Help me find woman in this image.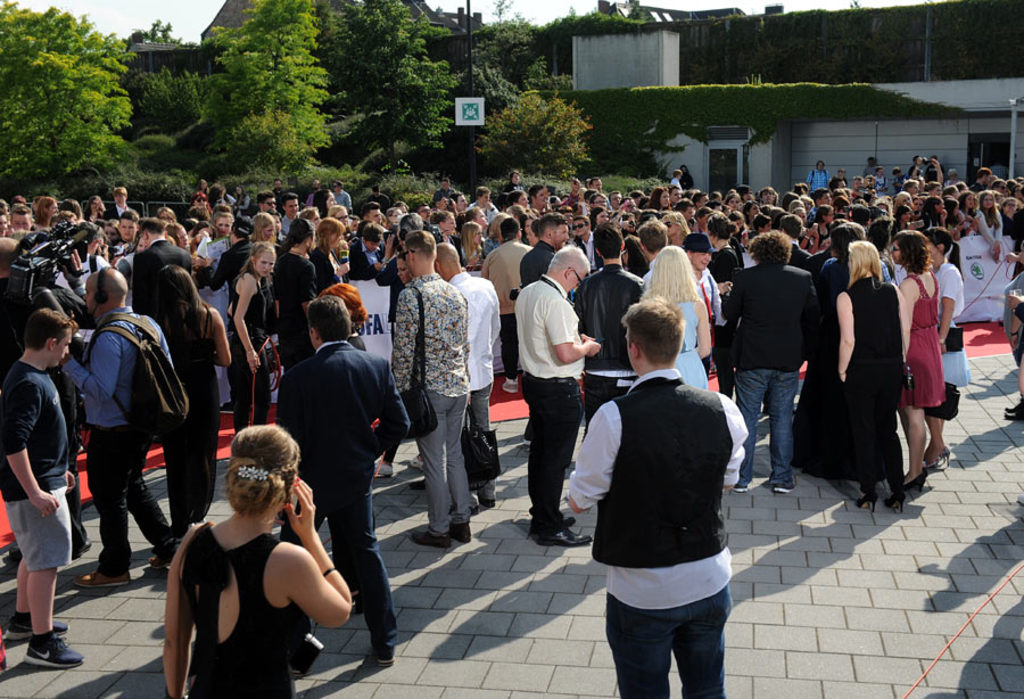
Found it: crop(147, 262, 239, 552).
